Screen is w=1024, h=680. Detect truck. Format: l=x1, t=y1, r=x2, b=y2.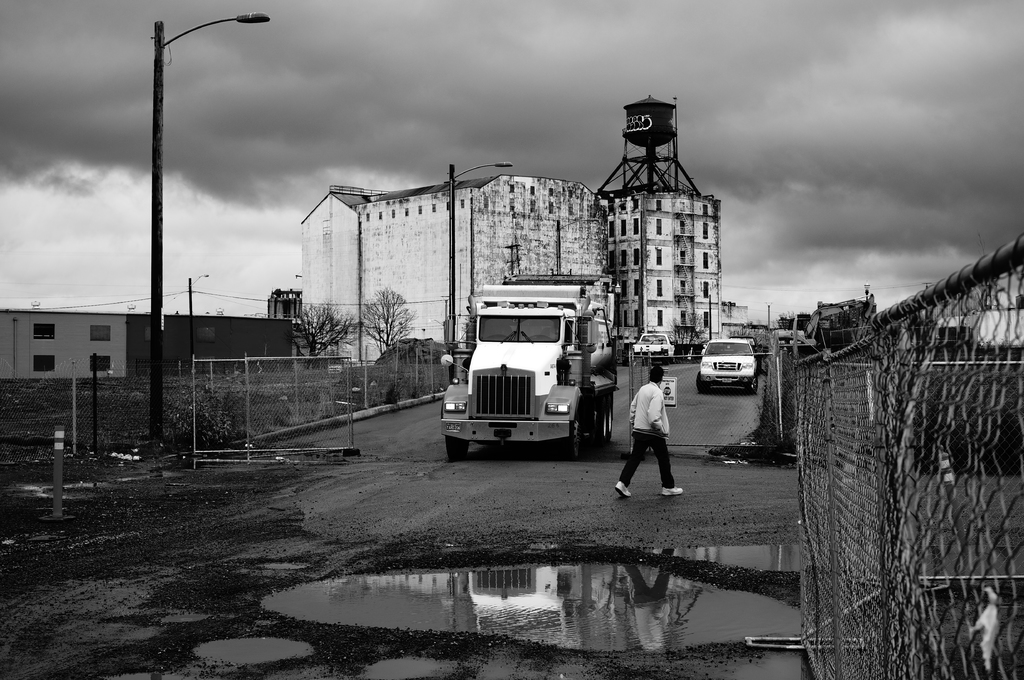
l=696, t=336, r=760, b=394.
